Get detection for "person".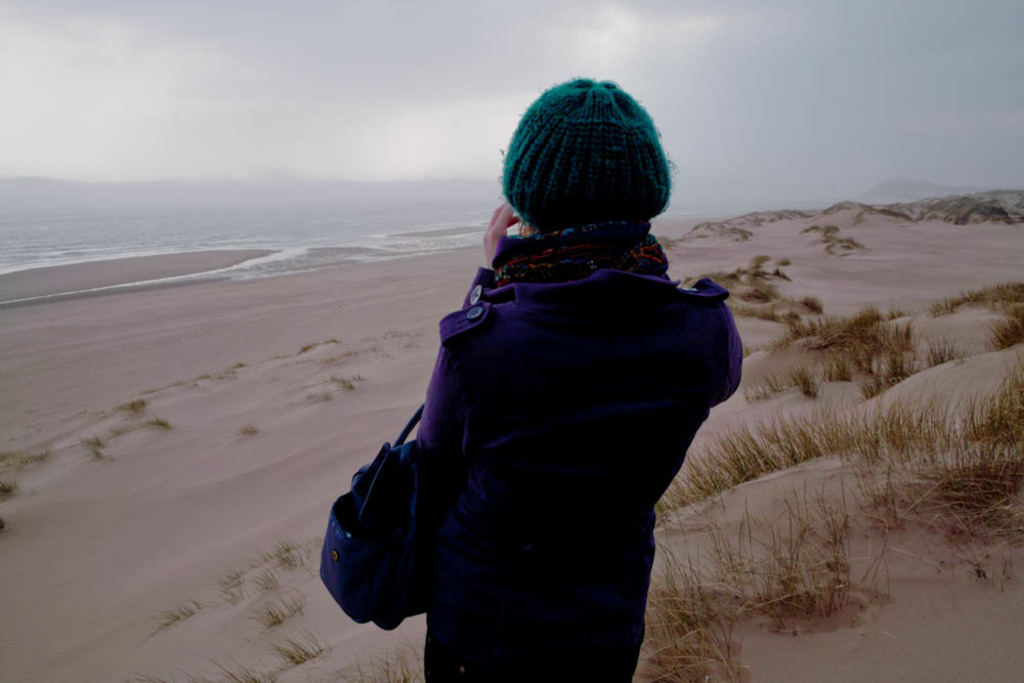
Detection: l=325, t=111, r=745, b=682.
